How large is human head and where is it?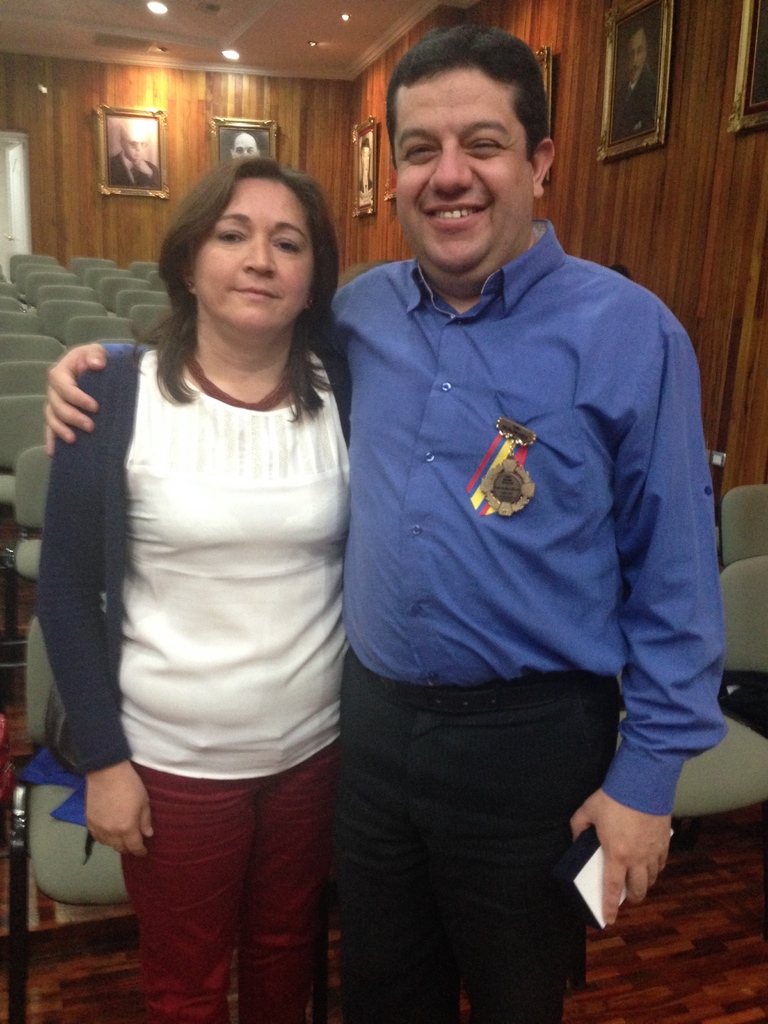
Bounding box: bbox=(121, 123, 150, 168).
